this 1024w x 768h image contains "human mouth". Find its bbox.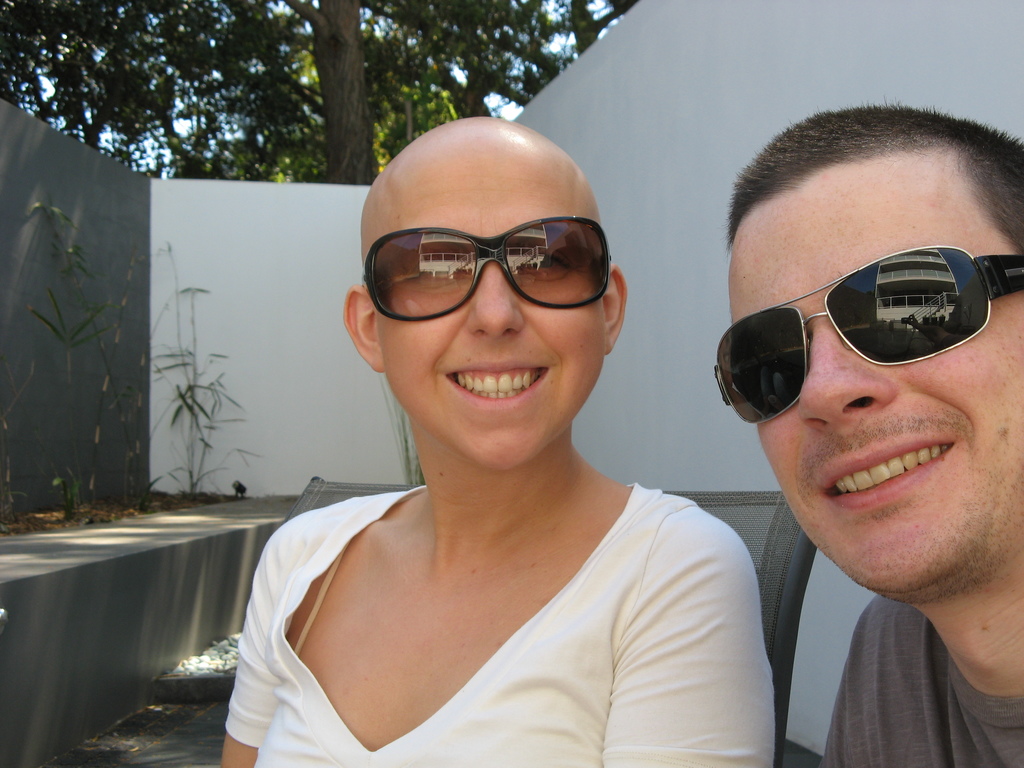
(821,424,961,511).
